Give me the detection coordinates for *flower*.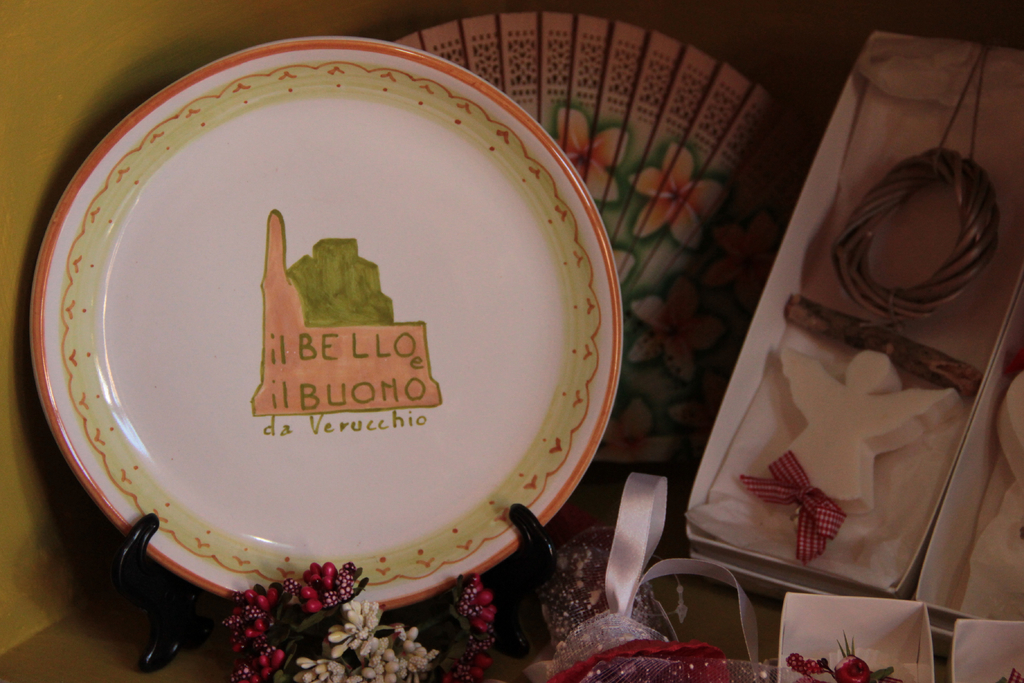
<box>624,272,724,388</box>.
